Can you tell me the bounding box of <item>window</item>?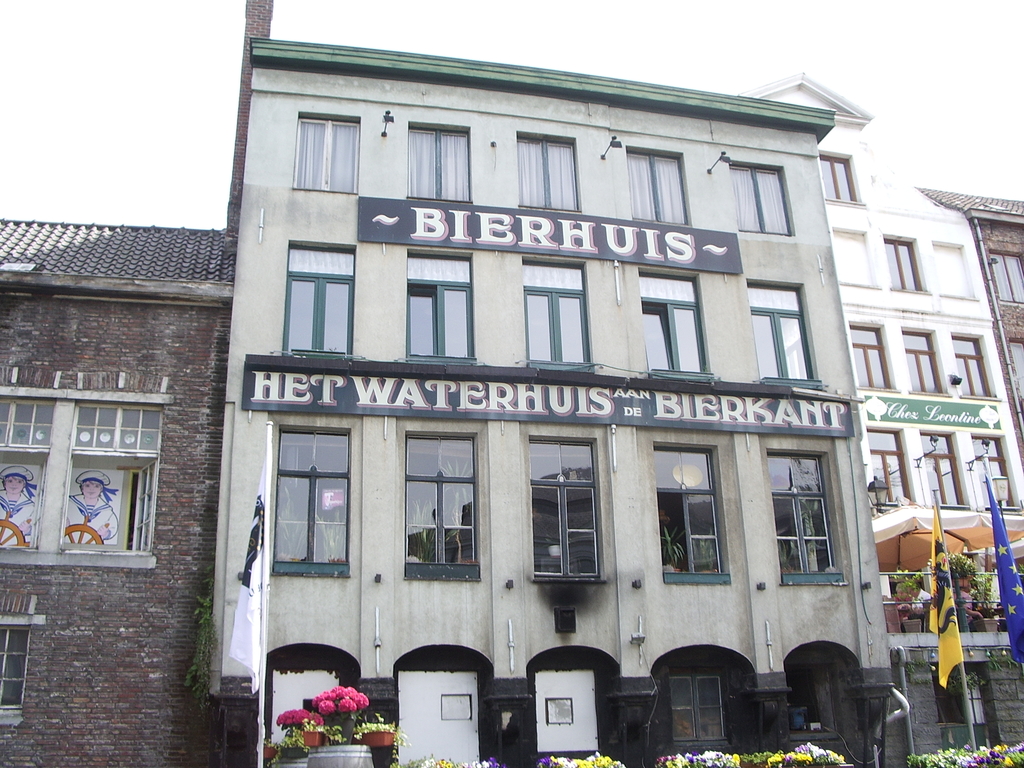
<box>397,431,479,581</box>.
